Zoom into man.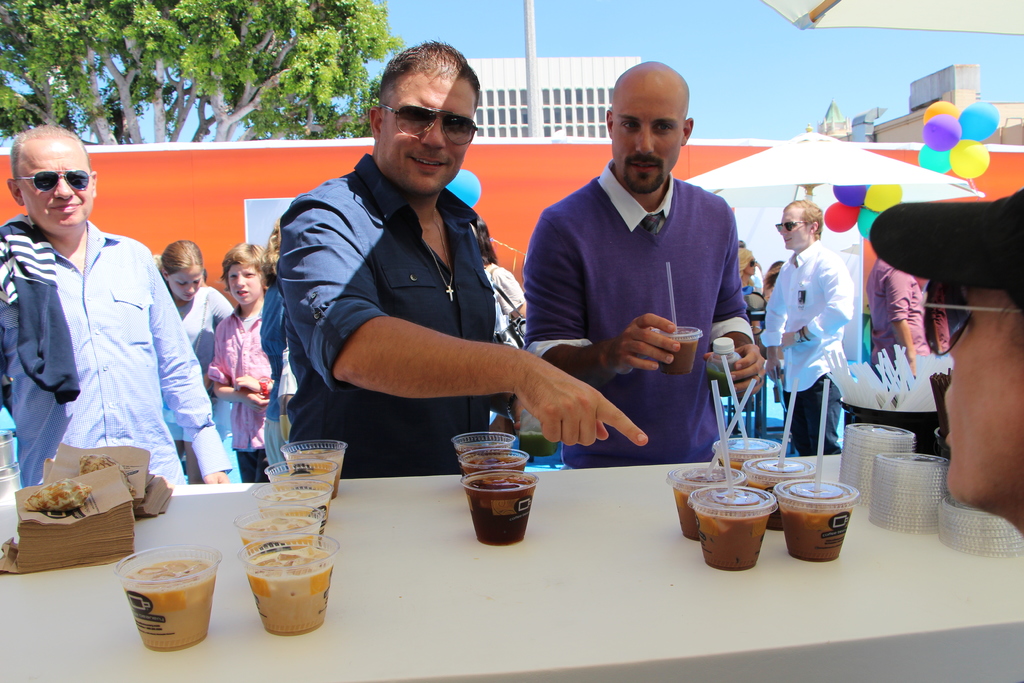
Zoom target: <bbox>521, 60, 767, 468</bbox>.
